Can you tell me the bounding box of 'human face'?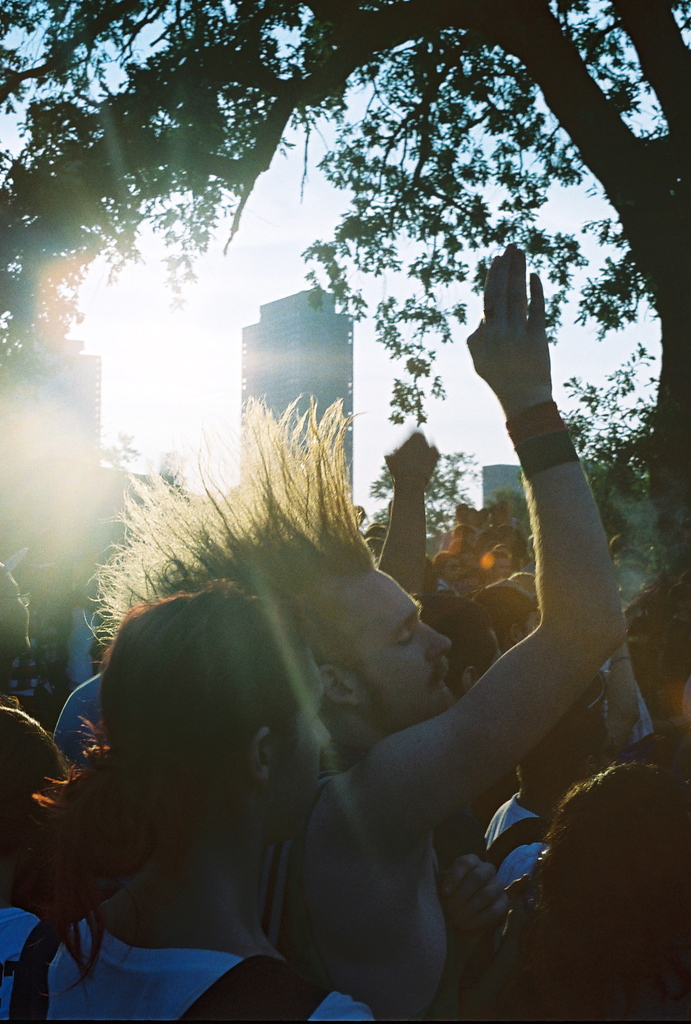
box(456, 567, 485, 593).
